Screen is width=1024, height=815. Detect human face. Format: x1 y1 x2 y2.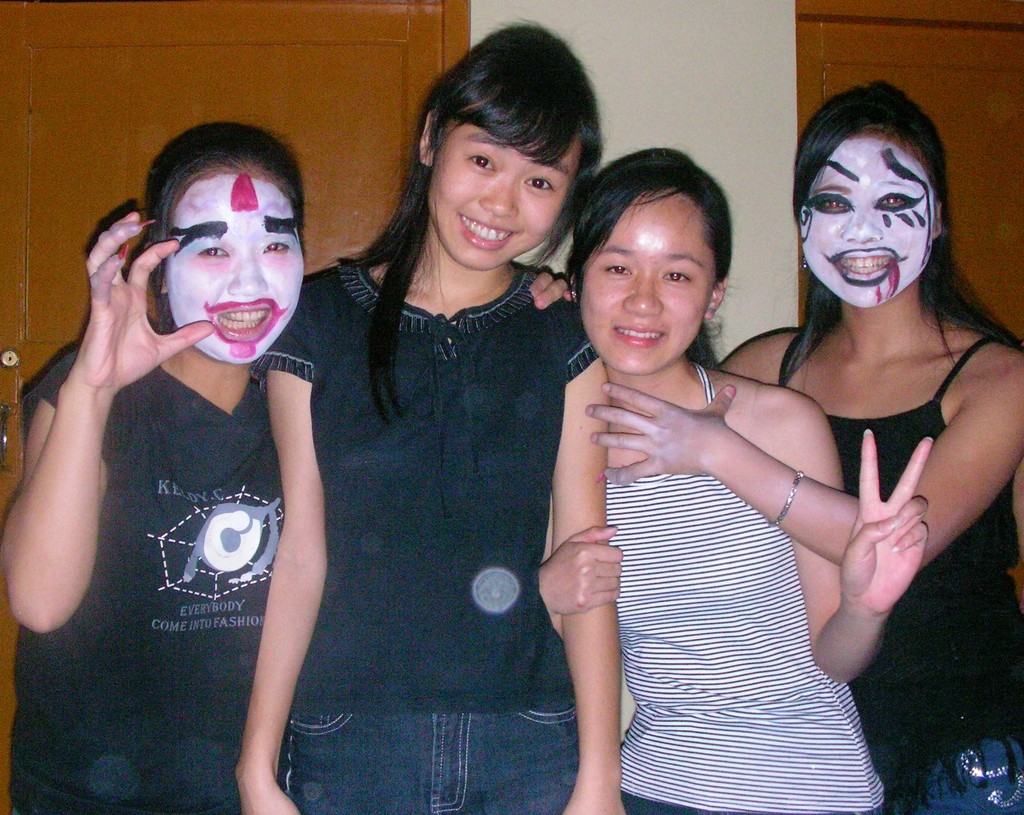
572 191 712 369.
